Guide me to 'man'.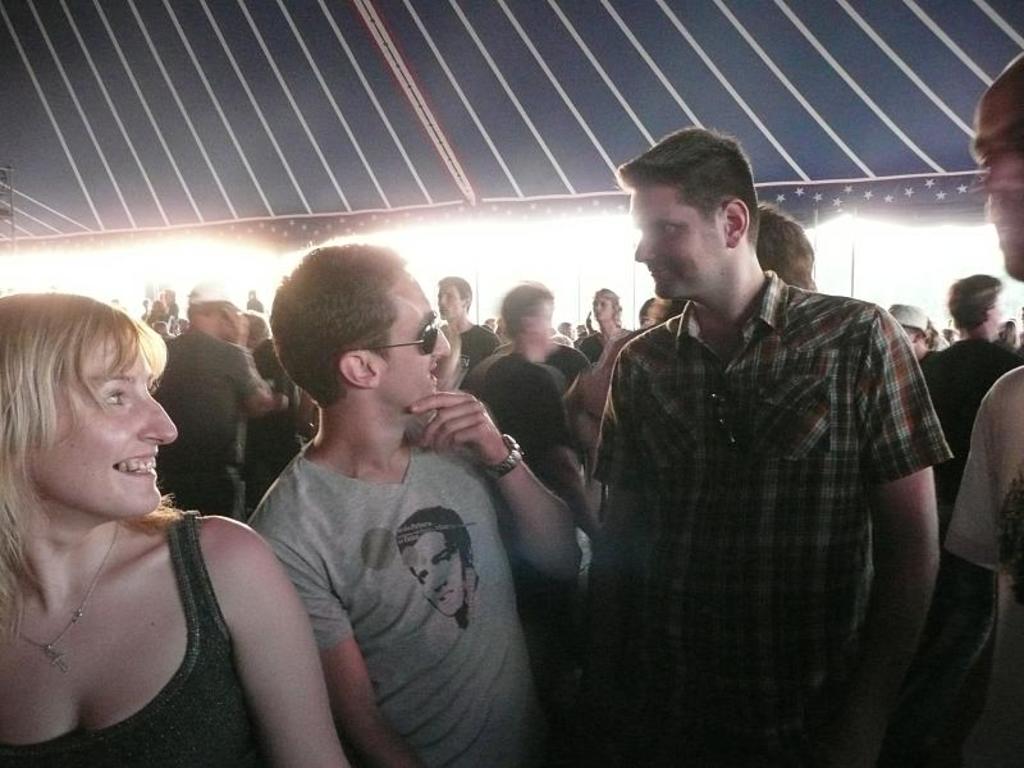
Guidance: l=924, t=271, r=1015, b=508.
